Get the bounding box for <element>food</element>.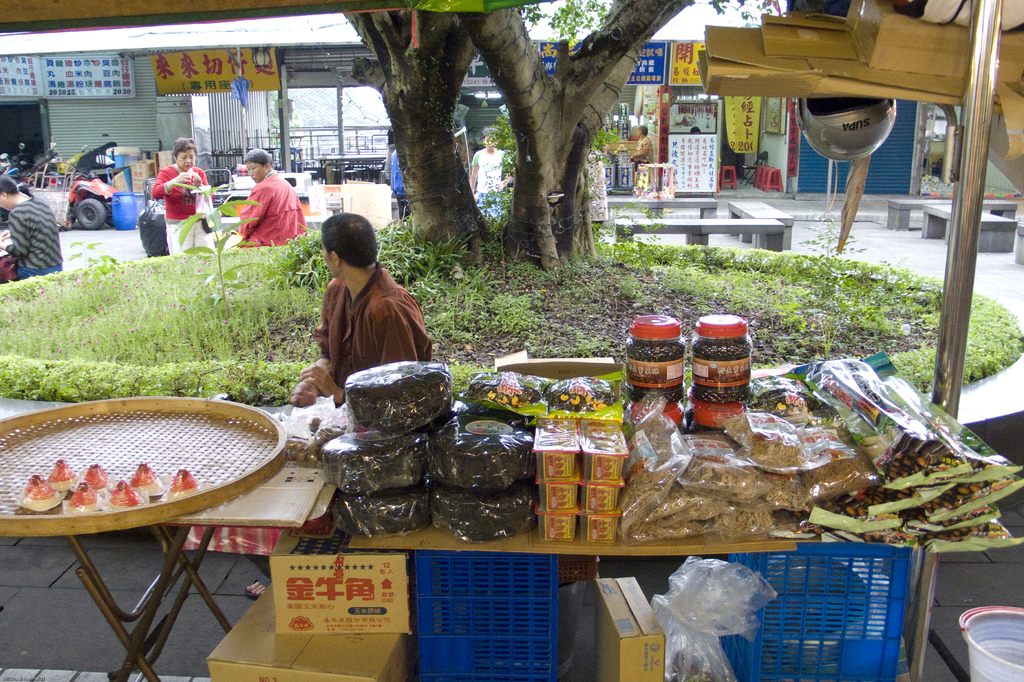
(x1=316, y1=340, x2=1023, y2=544).
